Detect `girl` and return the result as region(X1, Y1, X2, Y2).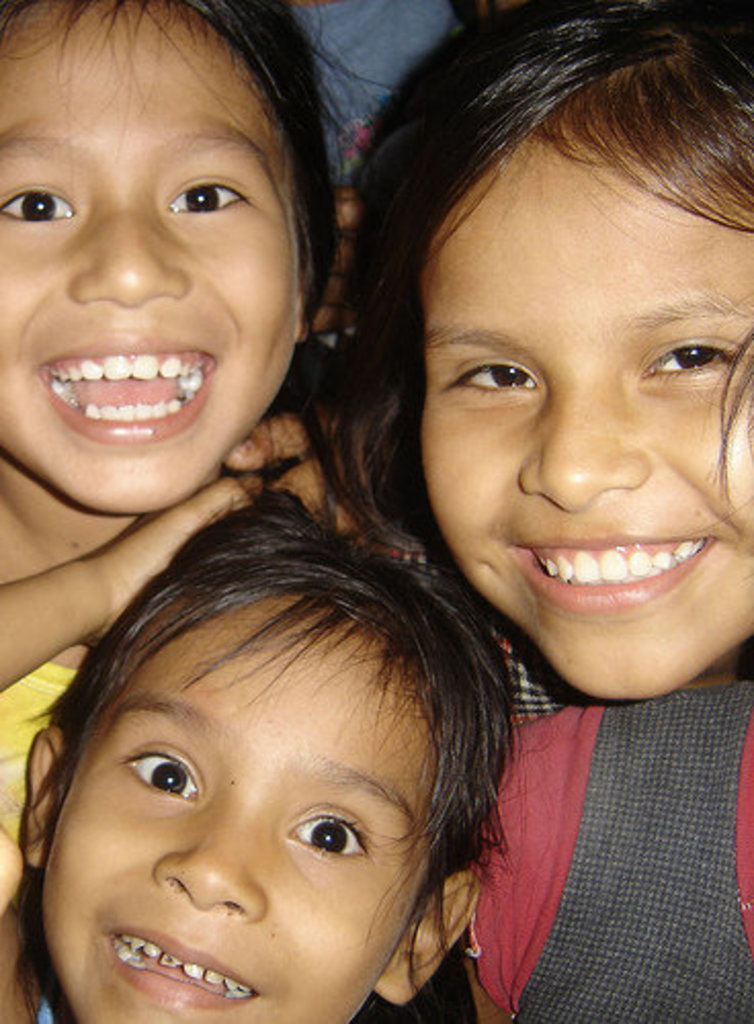
region(348, 0, 752, 1022).
